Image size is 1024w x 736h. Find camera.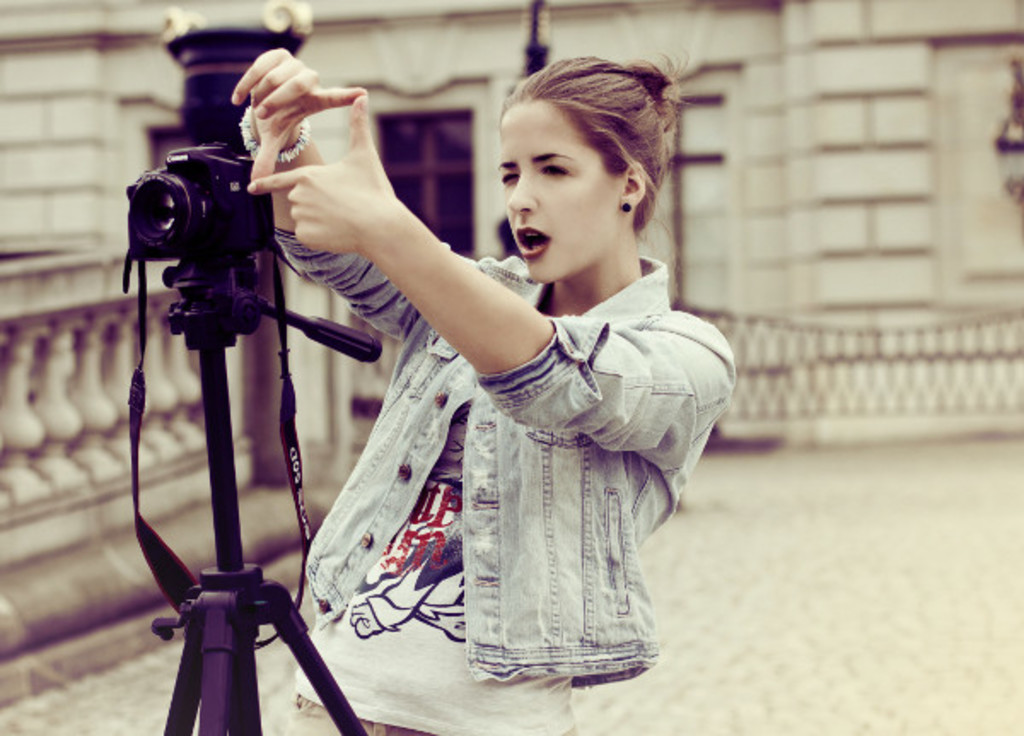
{"x1": 118, "y1": 121, "x2": 271, "y2": 290}.
